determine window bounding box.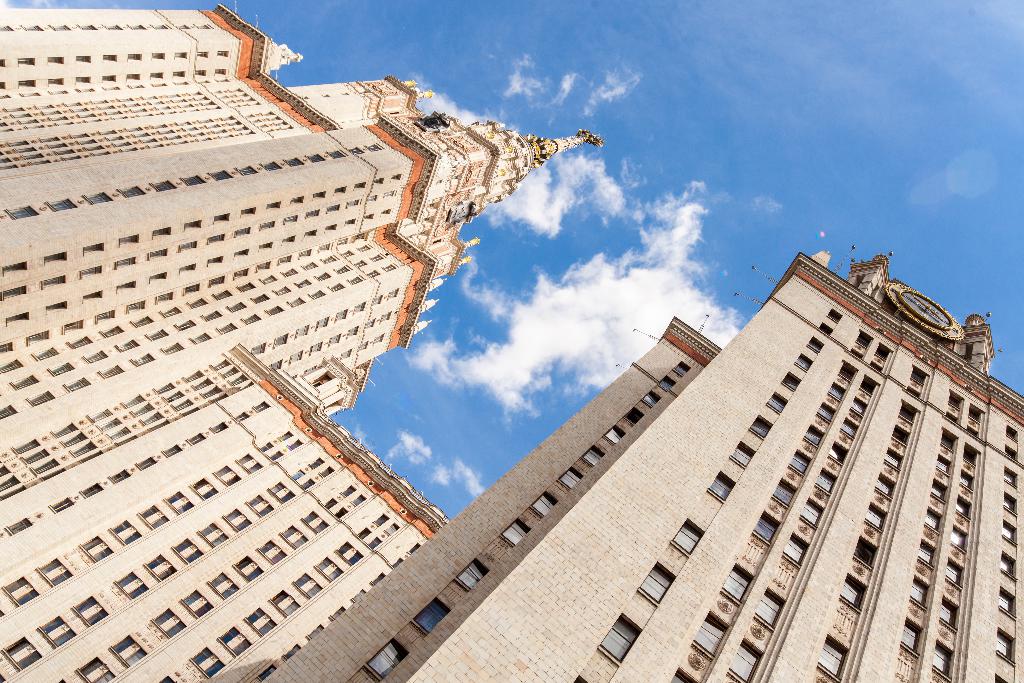
Determined: bbox=(879, 476, 893, 493).
